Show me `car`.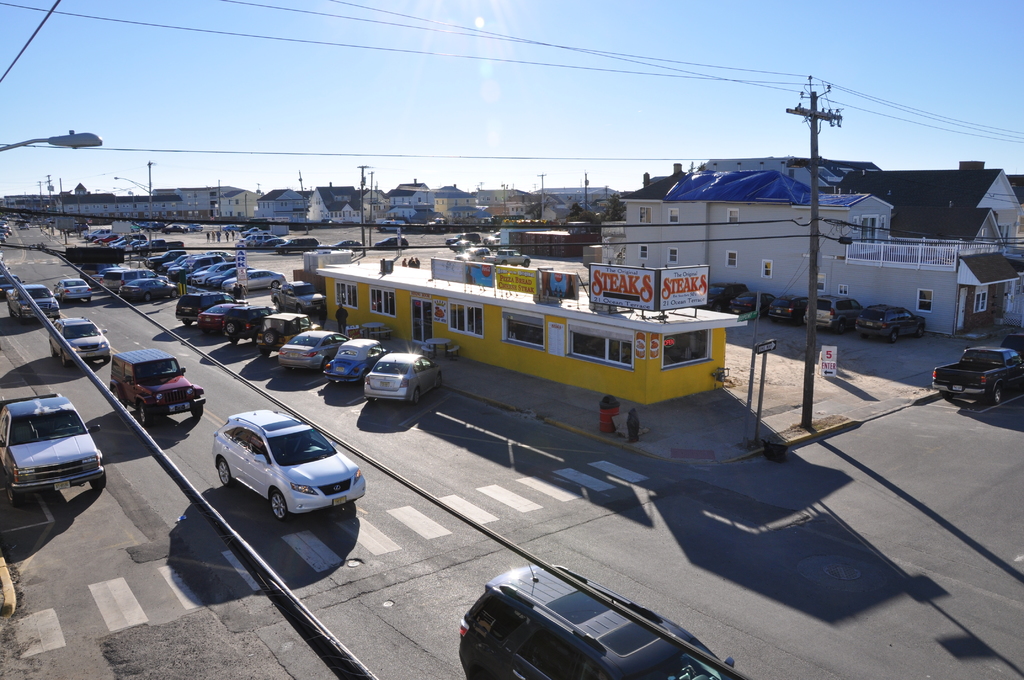
`car` is here: box(1004, 332, 1023, 357).
